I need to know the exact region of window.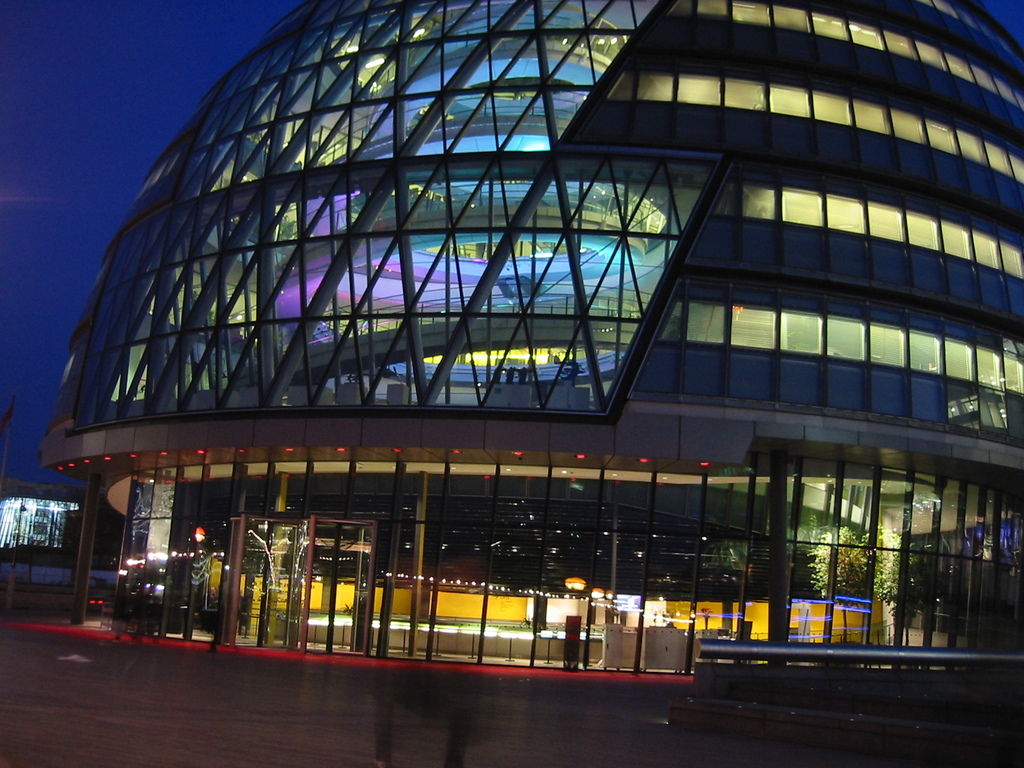
Region: bbox(967, 228, 1002, 270).
